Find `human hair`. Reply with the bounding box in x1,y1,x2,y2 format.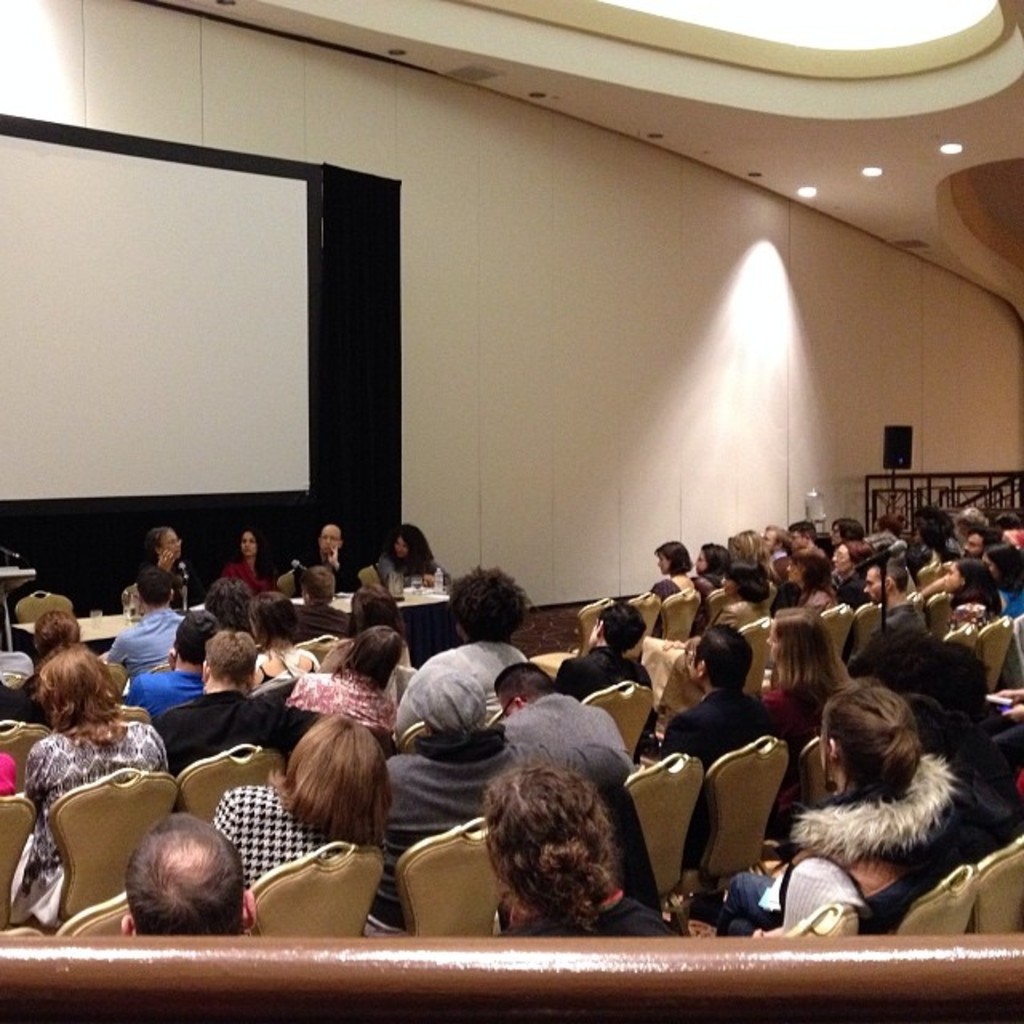
144,528,173,558.
